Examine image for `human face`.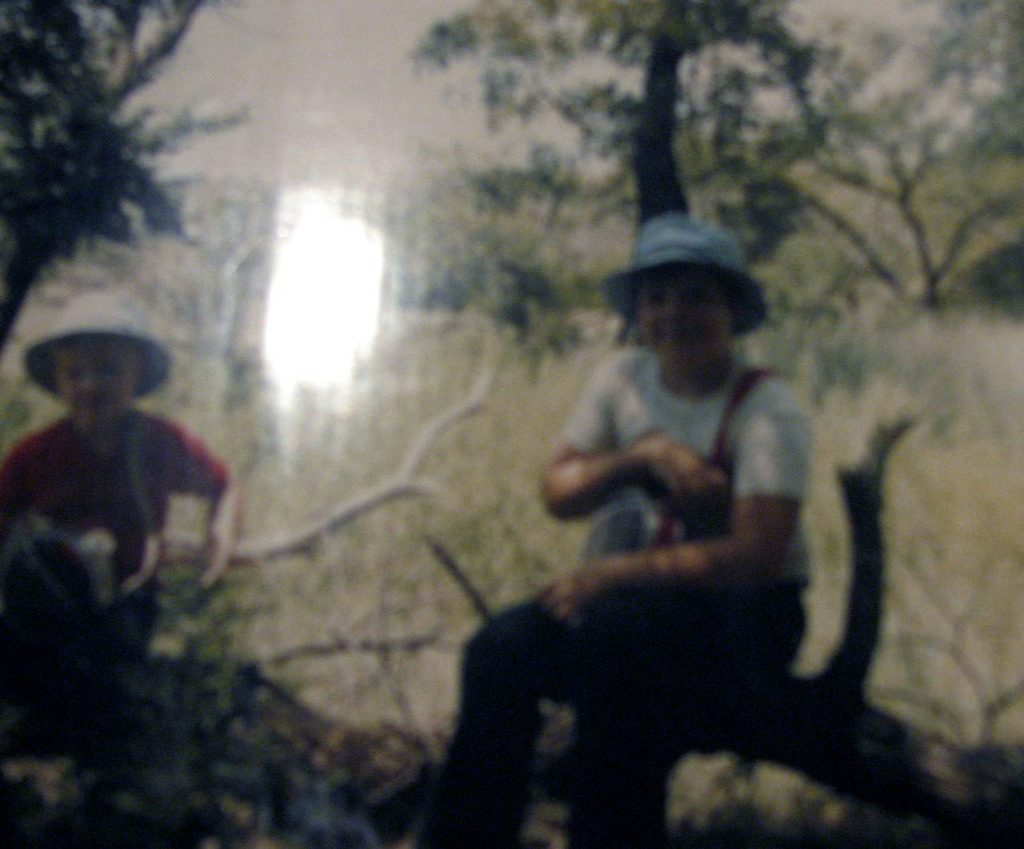
Examination result: detection(639, 271, 738, 363).
